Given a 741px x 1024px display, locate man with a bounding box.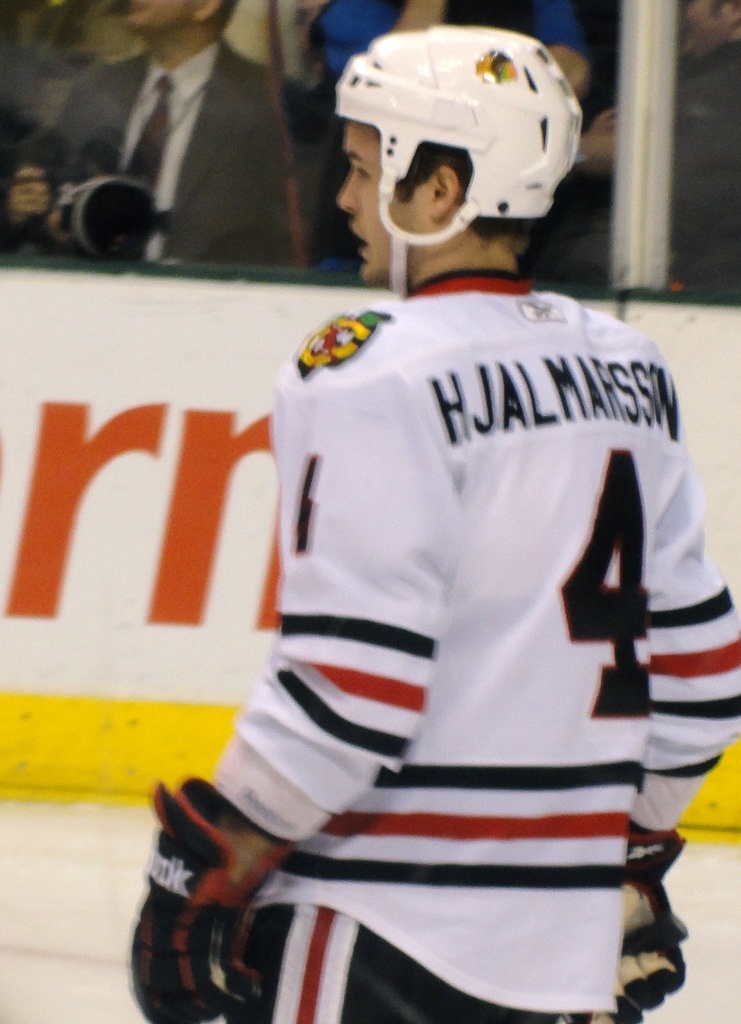
Located: 99,0,311,255.
